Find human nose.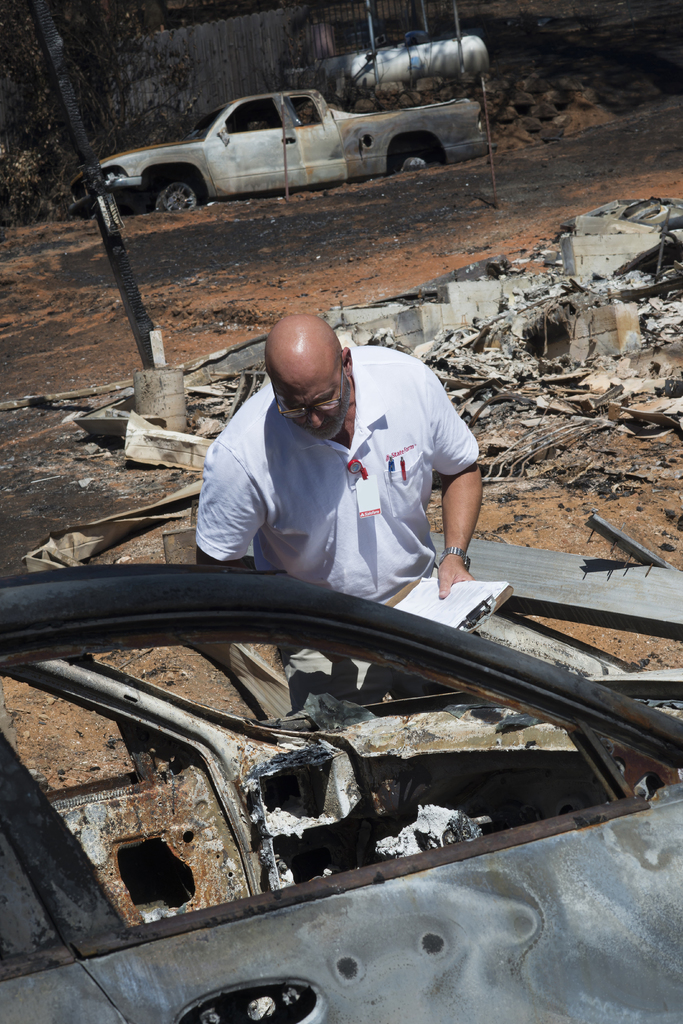
region(302, 407, 328, 431).
